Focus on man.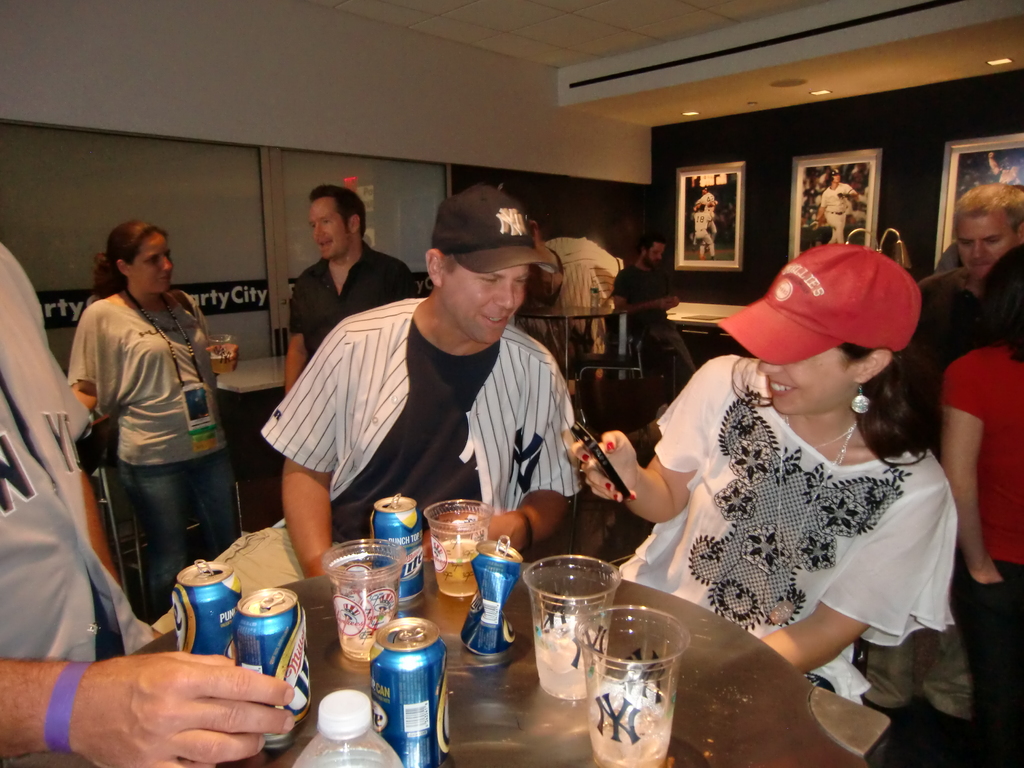
Focused at rect(605, 232, 700, 382).
